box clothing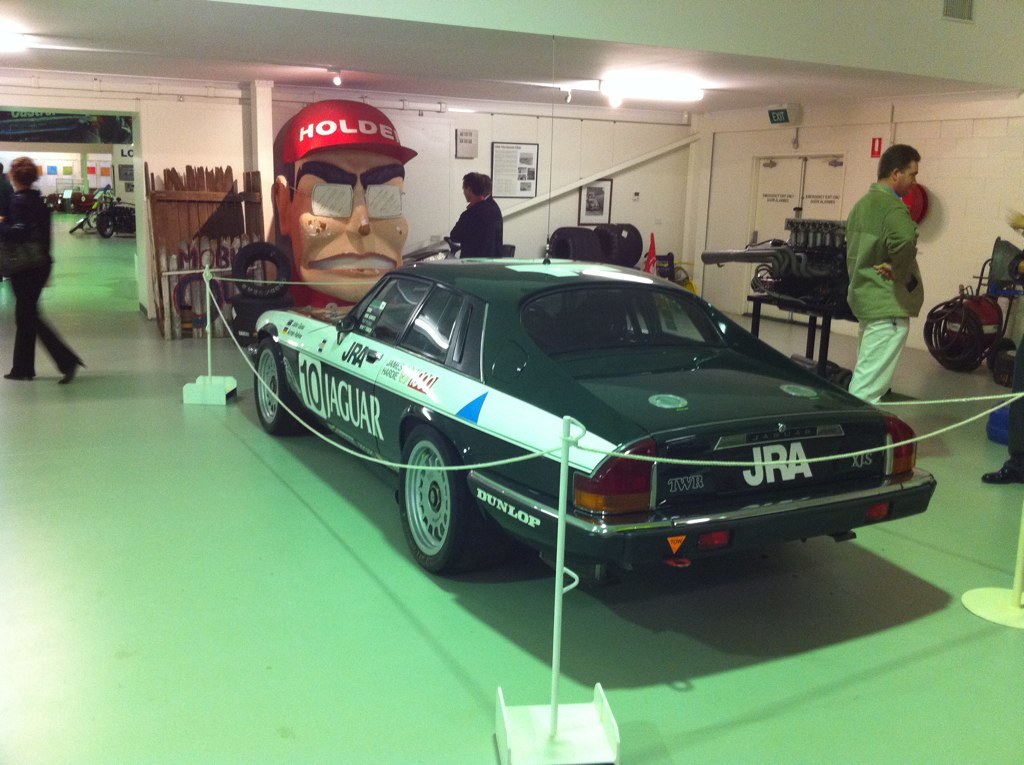
[999,331,1023,474]
